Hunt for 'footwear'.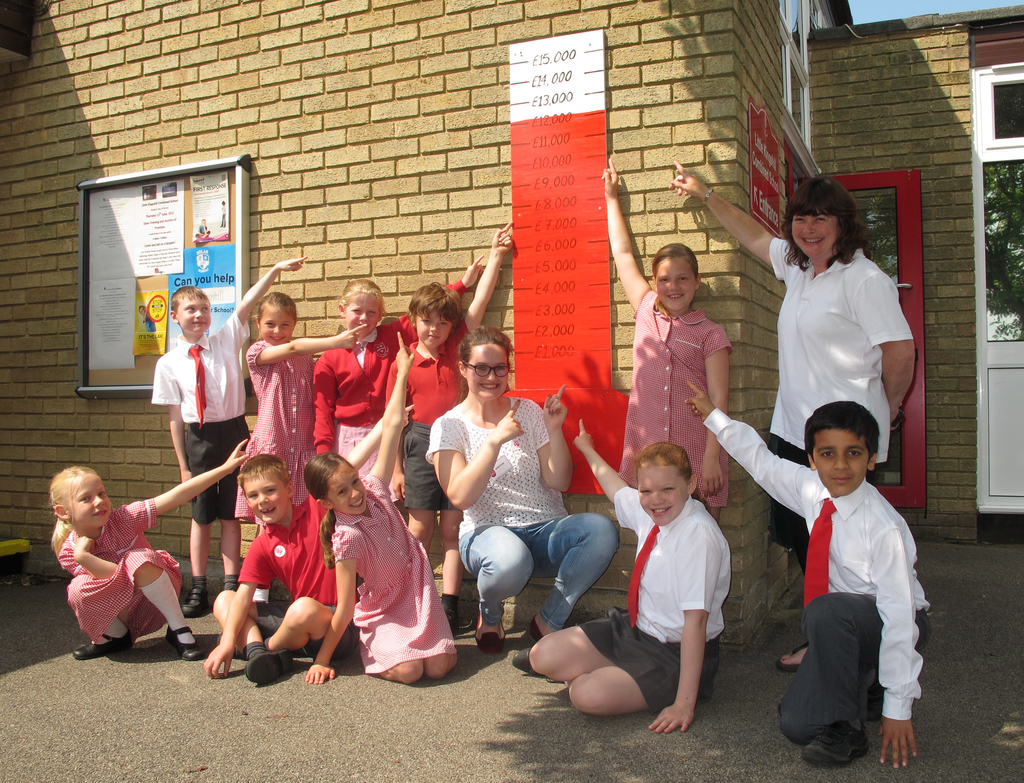
Hunted down at 245:650:295:690.
